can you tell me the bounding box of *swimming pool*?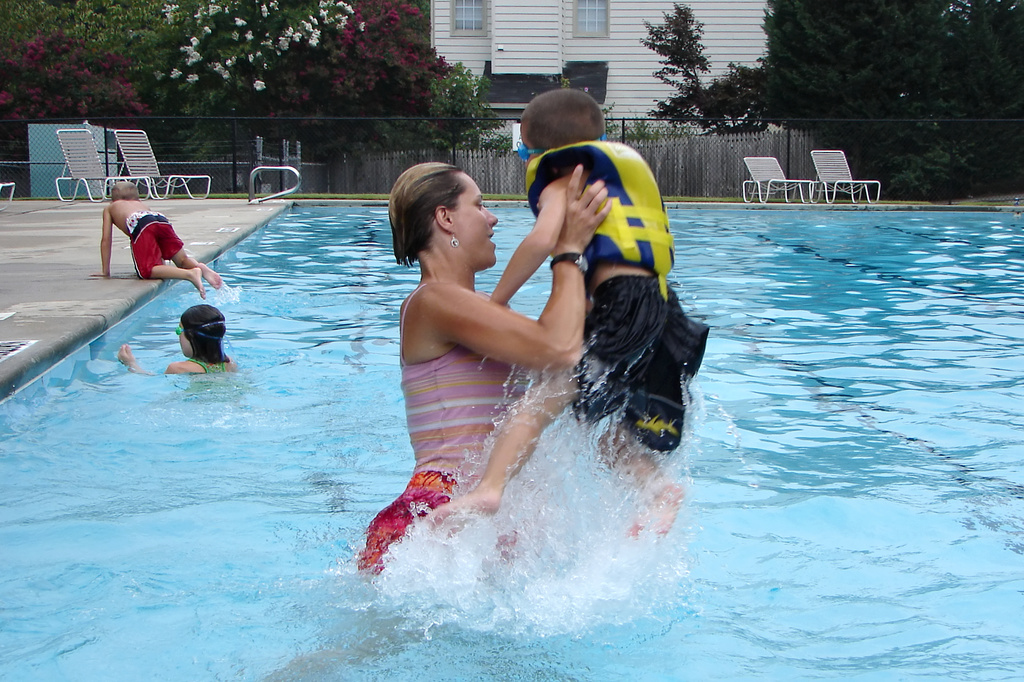
pyautogui.locateOnScreen(0, 200, 1023, 681).
